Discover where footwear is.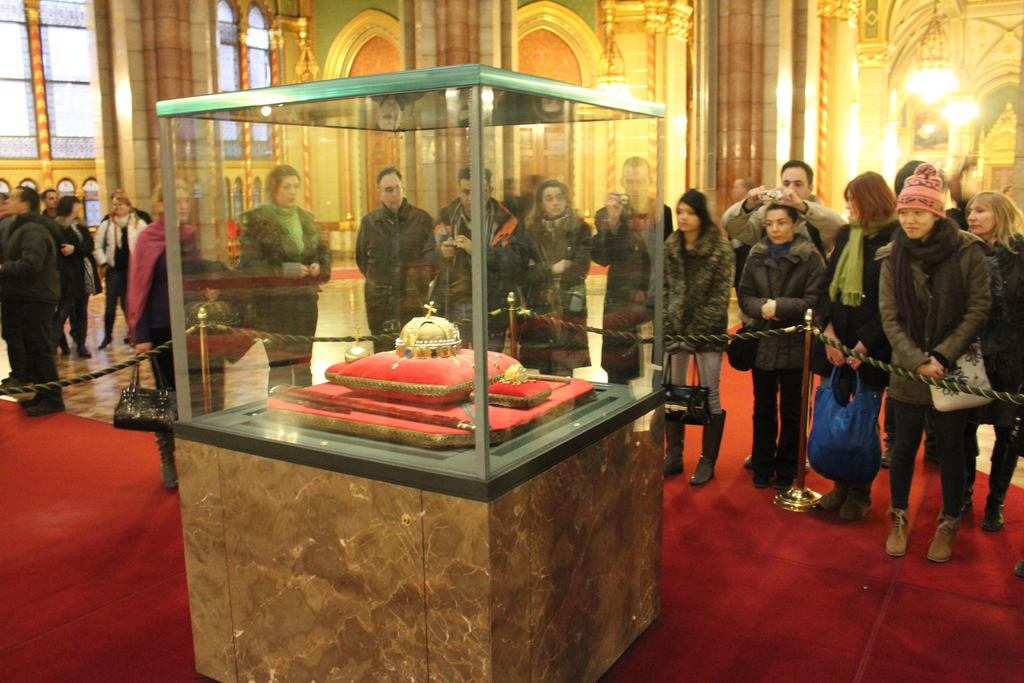
Discovered at (880, 450, 893, 467).
